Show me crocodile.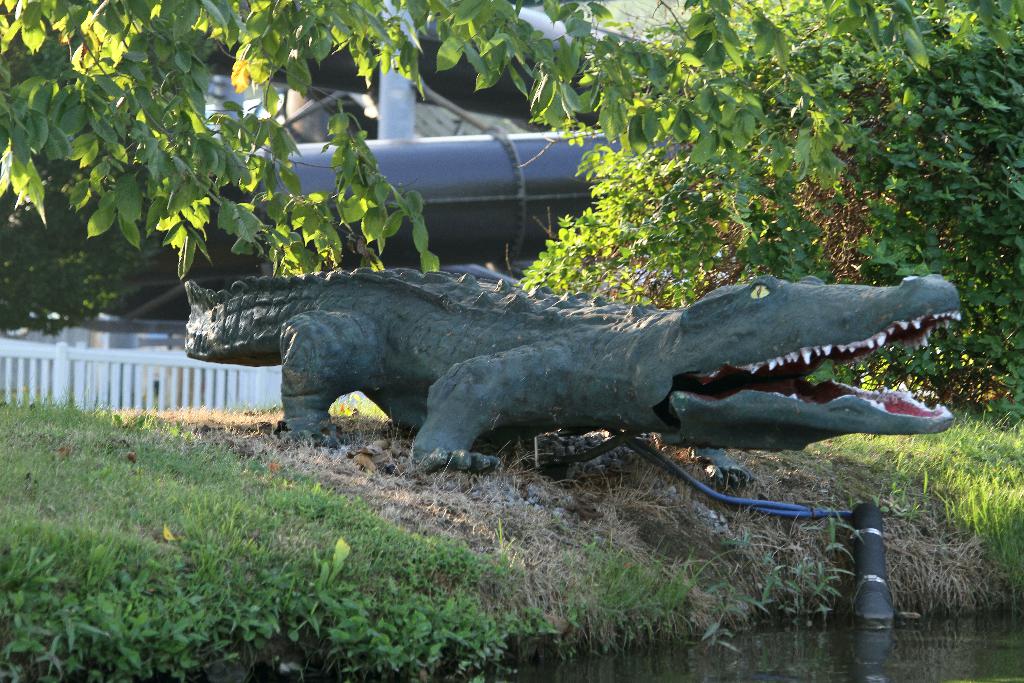
crocodile is here: l=183, t=273, r=963, b=473.
